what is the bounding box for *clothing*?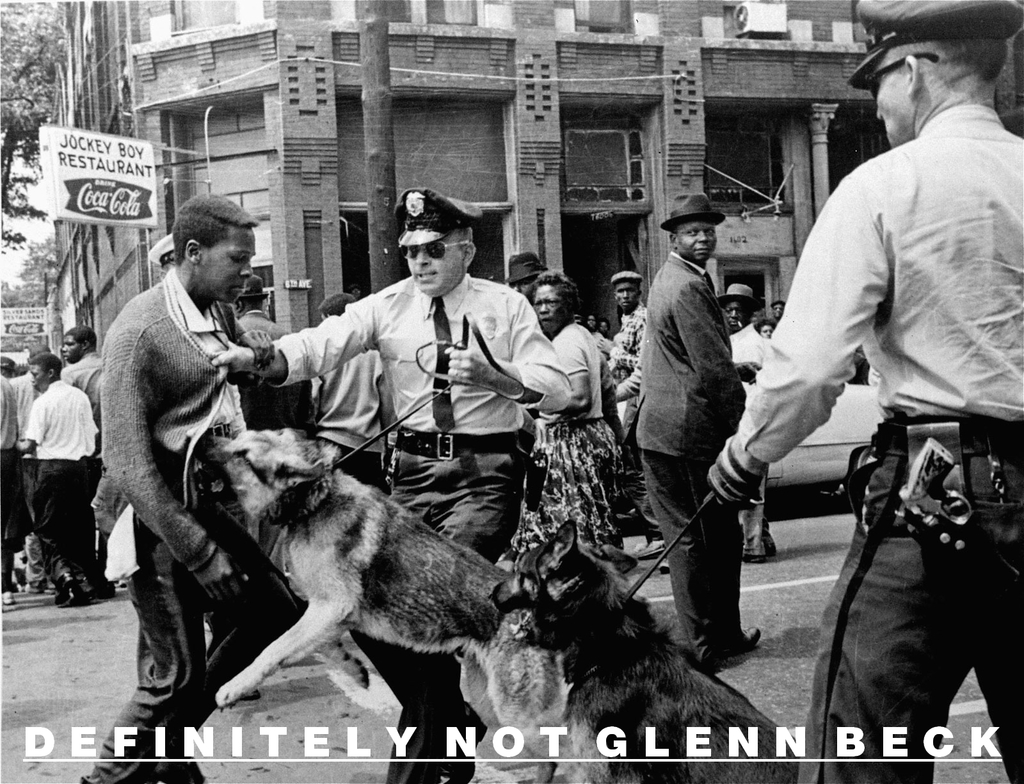
{"x1": 295, "y1": 305, "x2": 390, "y2": 490}.
